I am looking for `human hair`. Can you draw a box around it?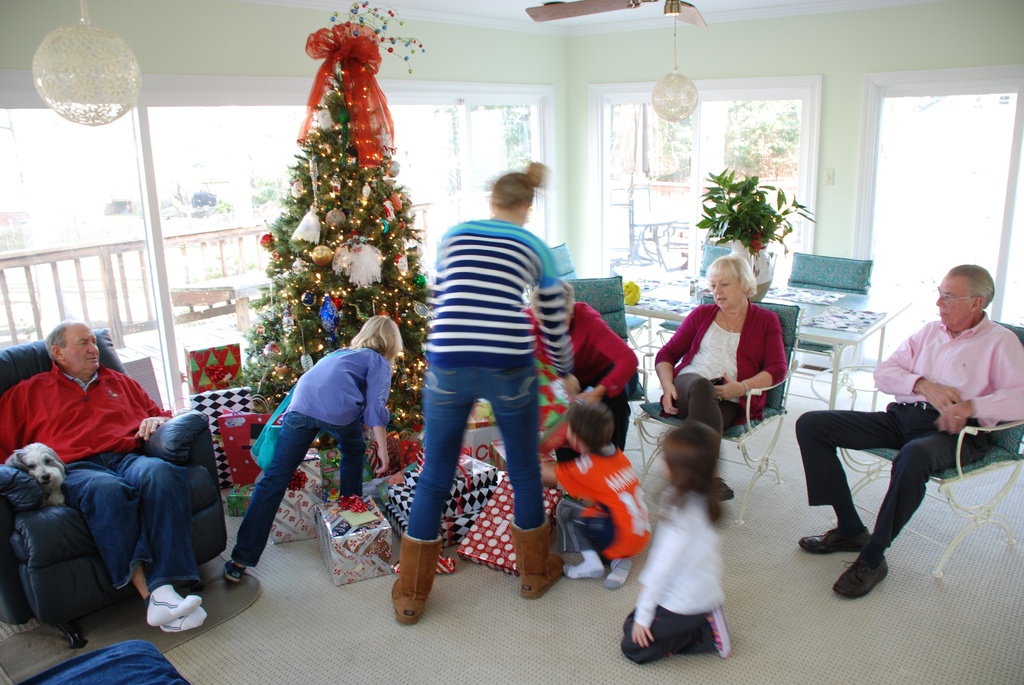
Sure, the bounding box is {"x1": 660, "y1": 435, "x2": 733, "y2": 524}.
